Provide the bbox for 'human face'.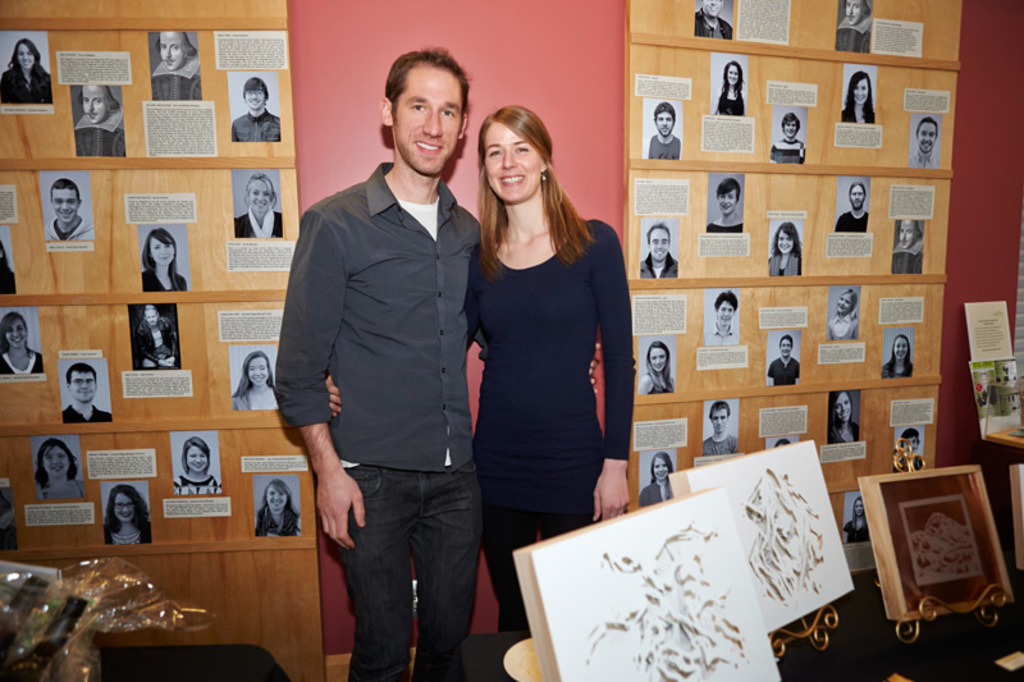
<region>19, 44, 42, 72</region>.
